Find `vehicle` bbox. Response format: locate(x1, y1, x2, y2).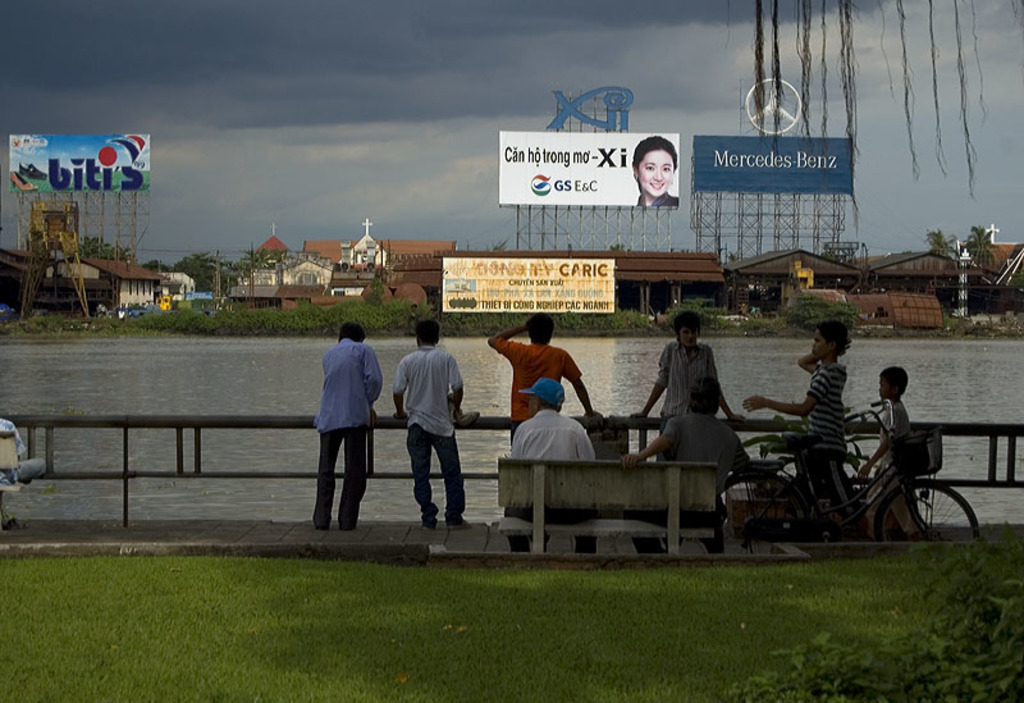
locate(0, 412, 56, 502).
